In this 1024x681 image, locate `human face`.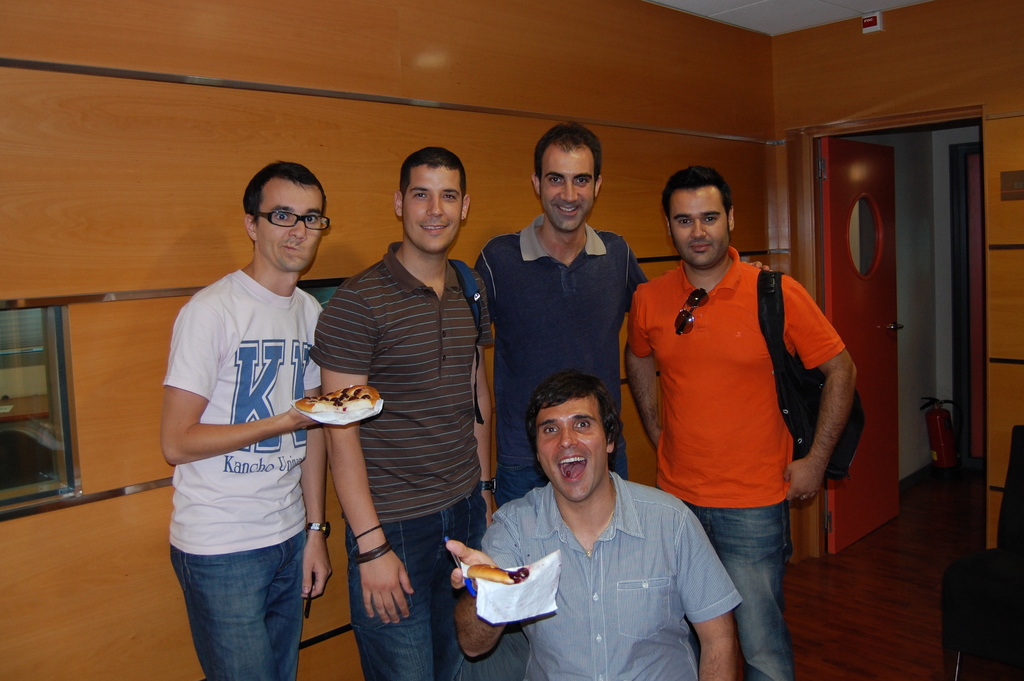
Bounding box: <region>408, 168, 464, 252</region>.
